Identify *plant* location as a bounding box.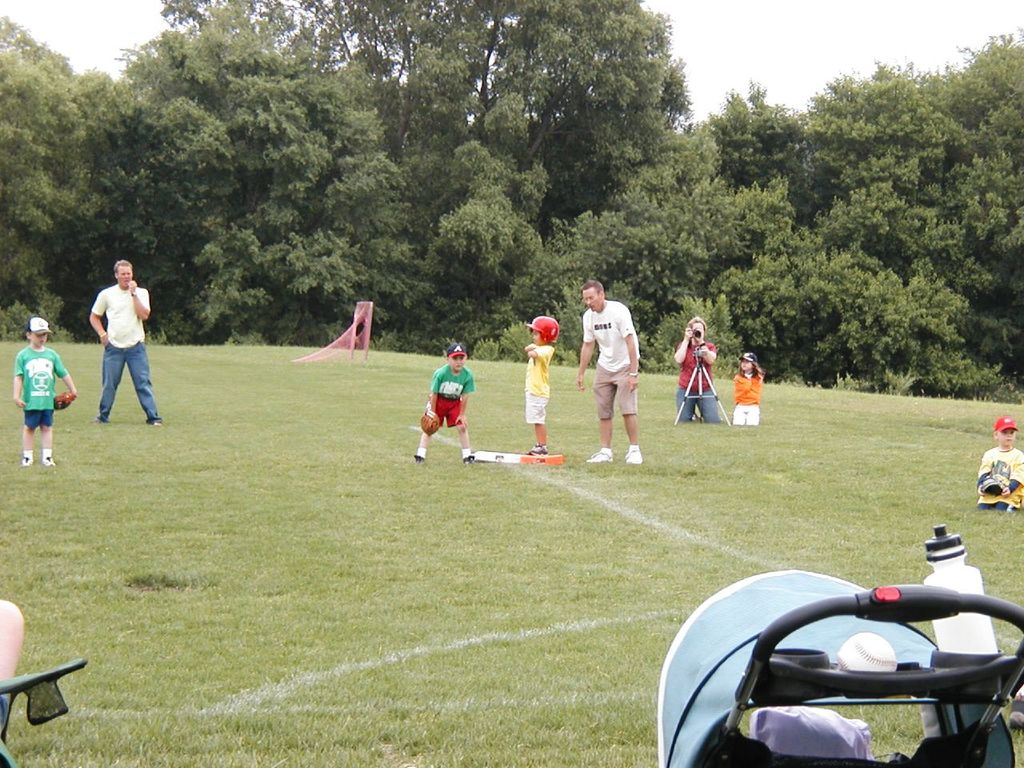
select_region(914, 362, 1014, 401).
